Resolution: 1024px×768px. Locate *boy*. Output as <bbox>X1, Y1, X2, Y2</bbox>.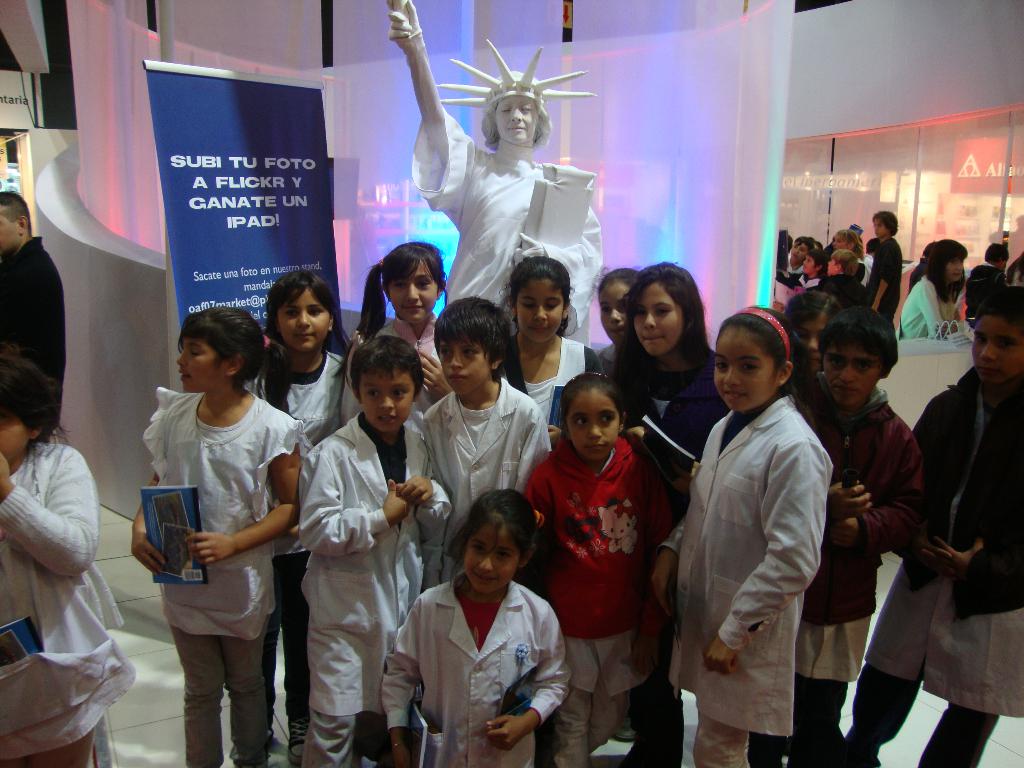
<bbox>794, 246, 831, 294</bbox>.
